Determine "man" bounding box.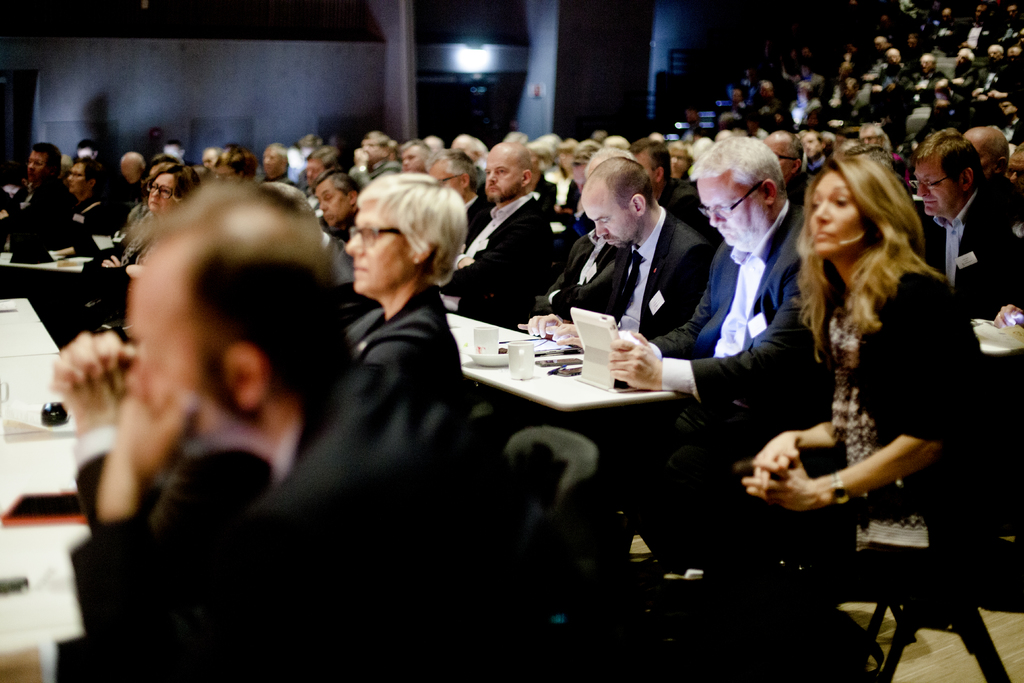
Determined: Rect(287, 147, 341, 218).
